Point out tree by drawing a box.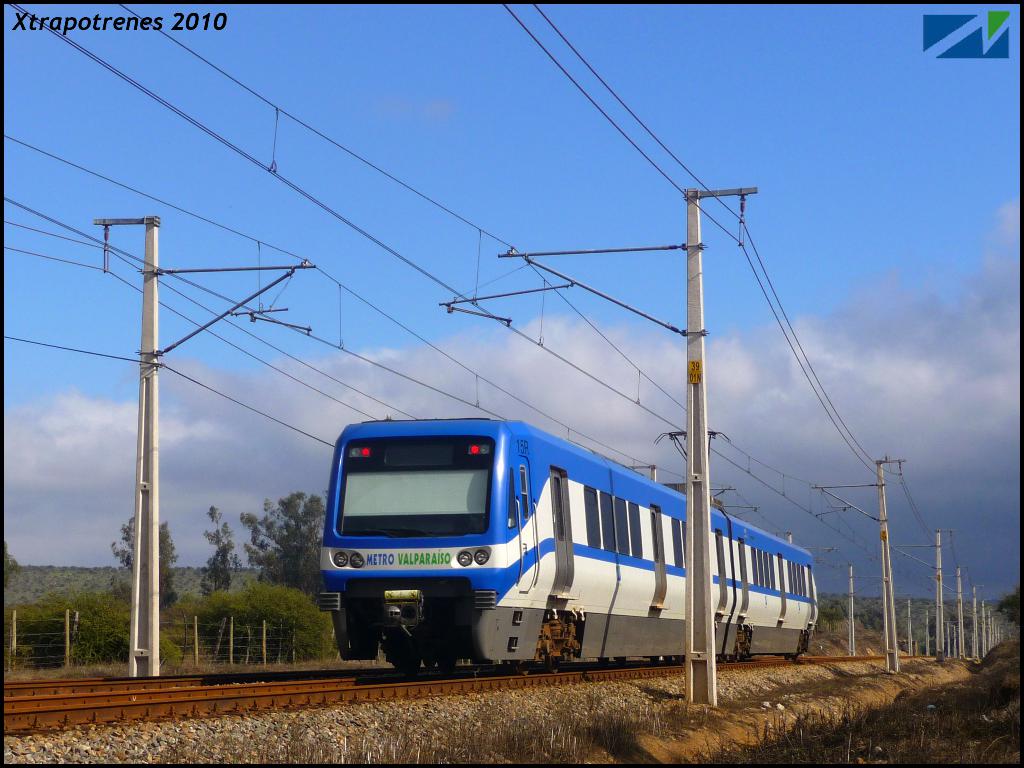
[198, 505, 248, 598].
